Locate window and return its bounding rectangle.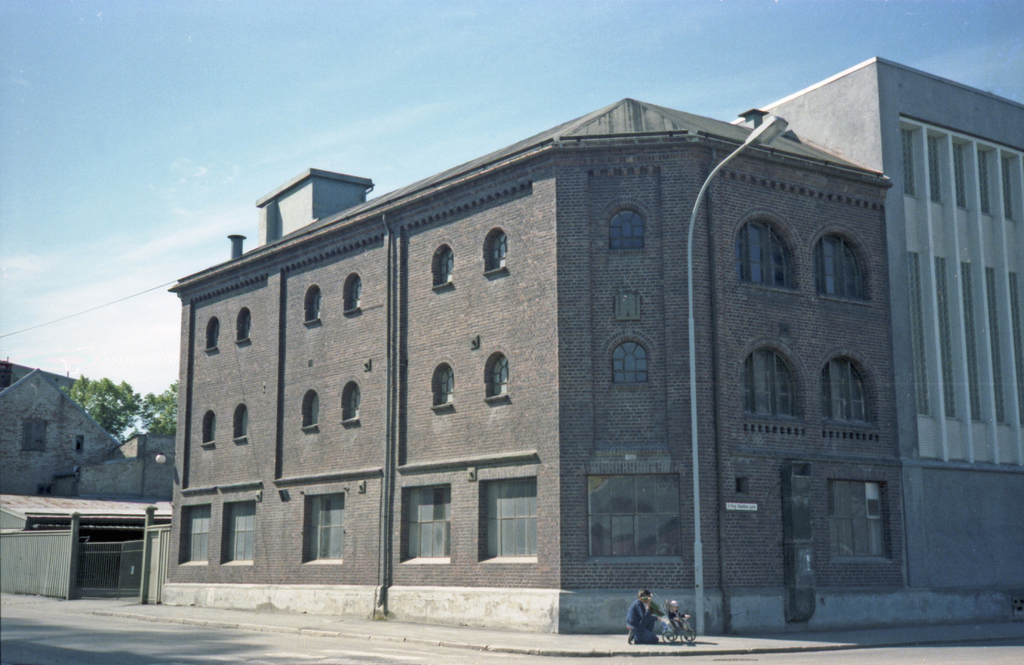
x1=481, y1=349, x2=516, y2=403.
